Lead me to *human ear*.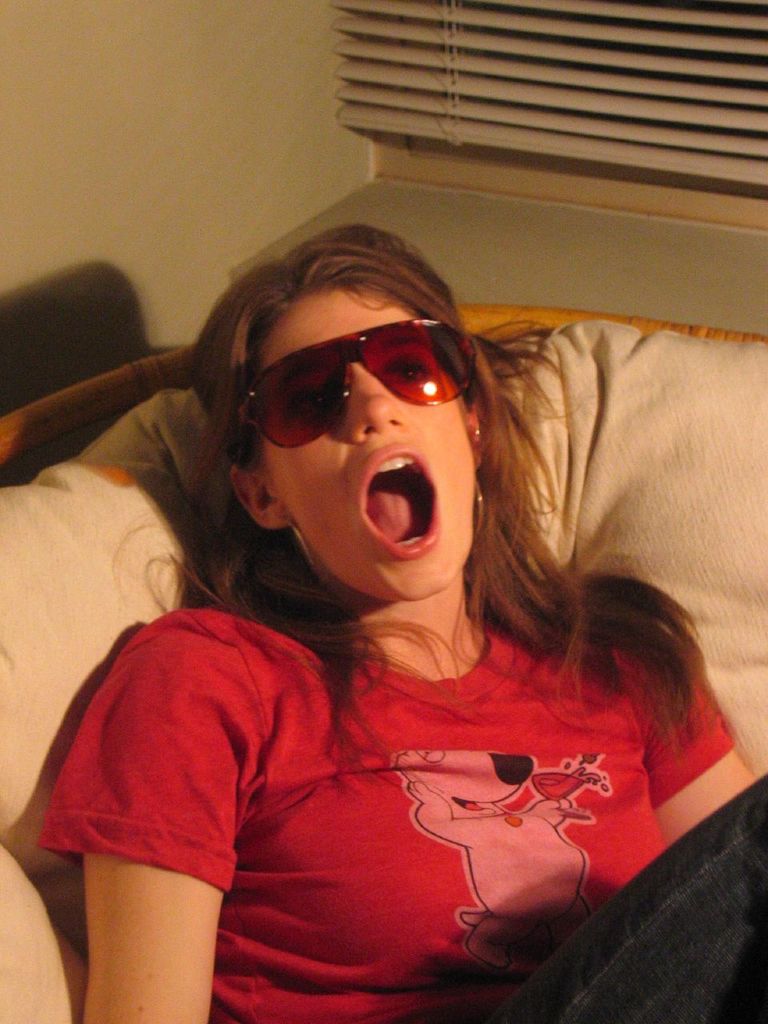
Lead to x1=458, y1=392, x2=486, y2=448.
